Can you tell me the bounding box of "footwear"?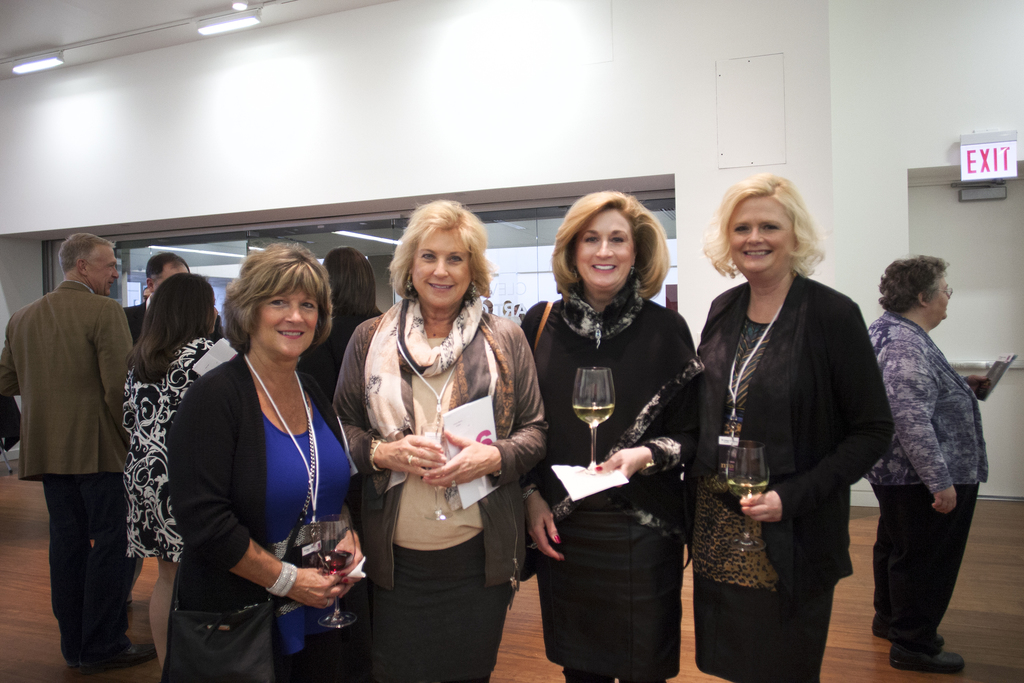
890, 636, 968, 675.
